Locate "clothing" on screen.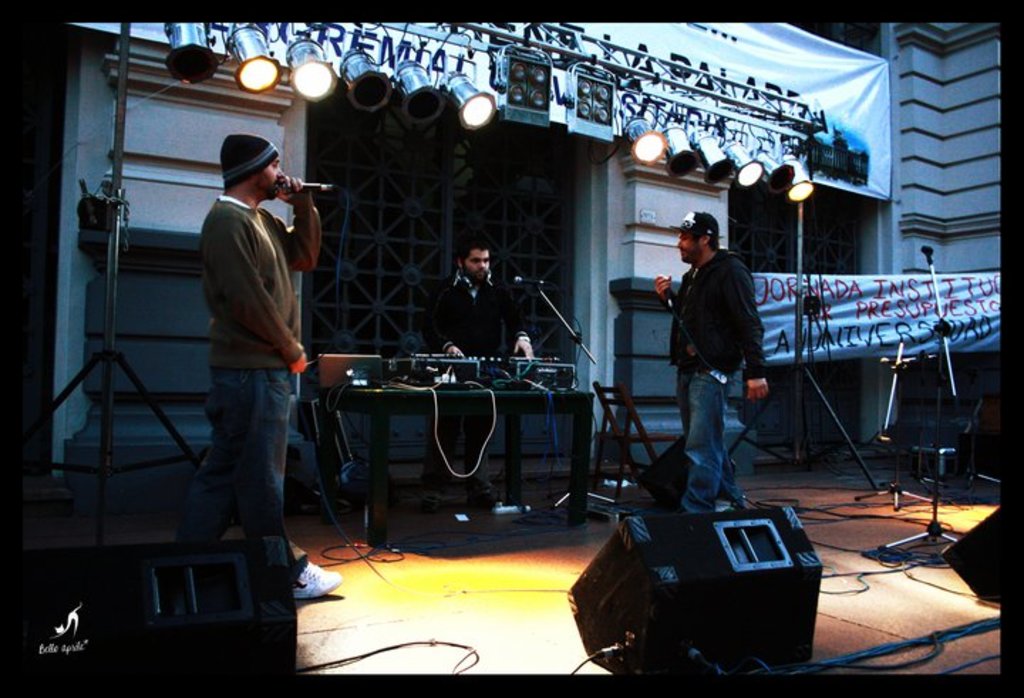
On screen at {"x1": 179, "y1": 127, "x2": 310, "y2": 552}.
